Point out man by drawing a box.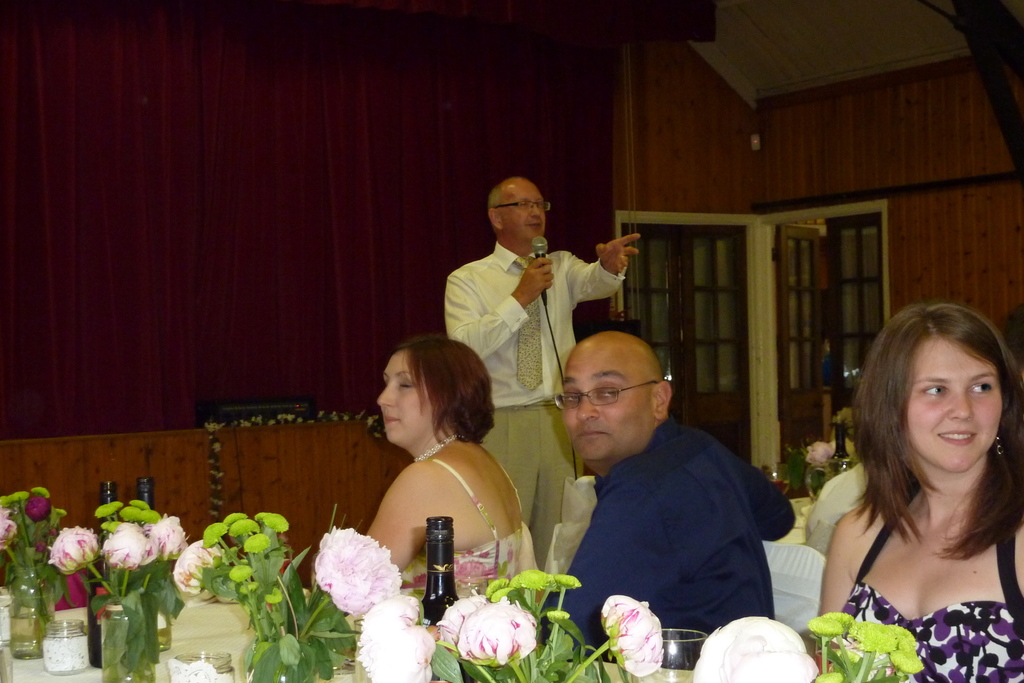
[left=525, top=317, right=819, bottom=651].
